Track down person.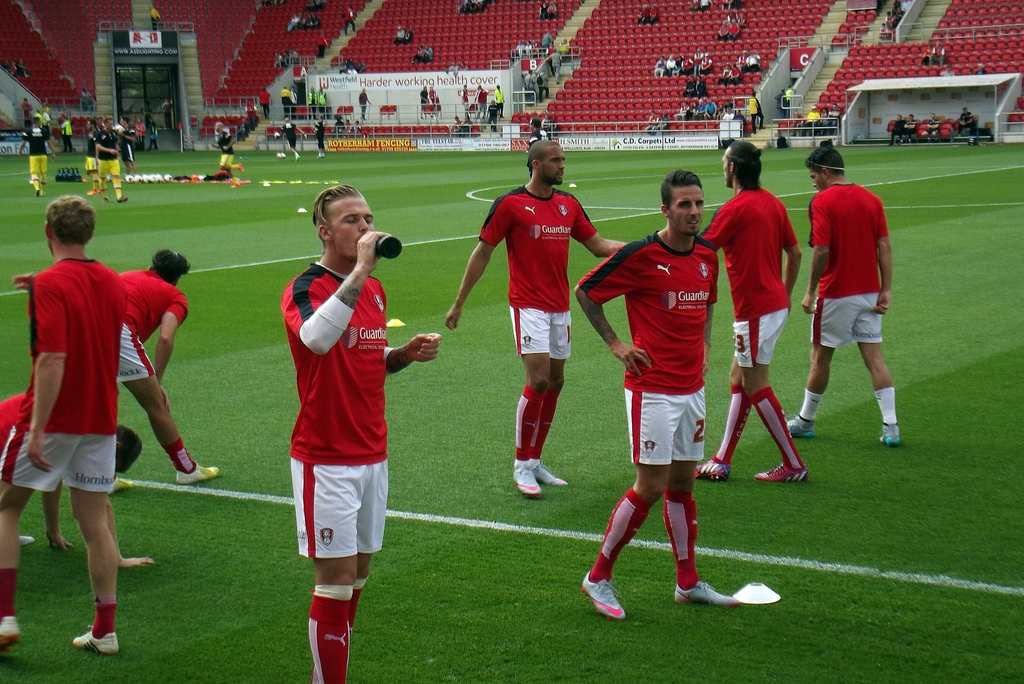
Tracked to locate(918, 42, 932, 65).
